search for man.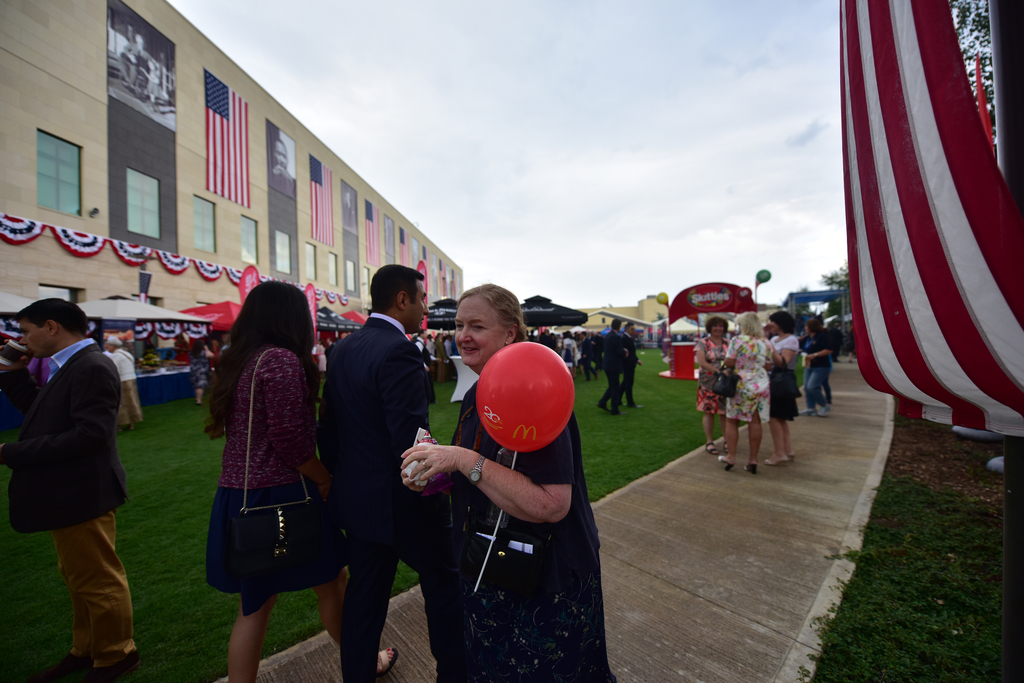
Found at [579, 330, 596, 379].
